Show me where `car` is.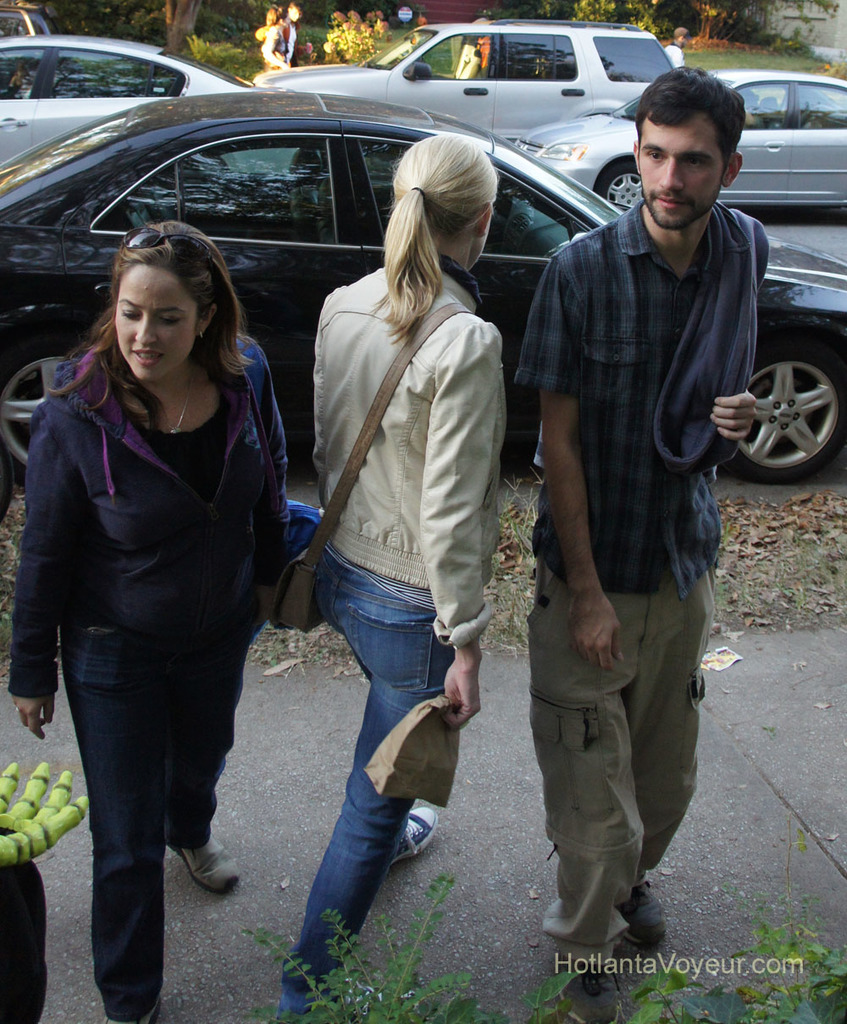
`car` is at 0,3,46,39.
